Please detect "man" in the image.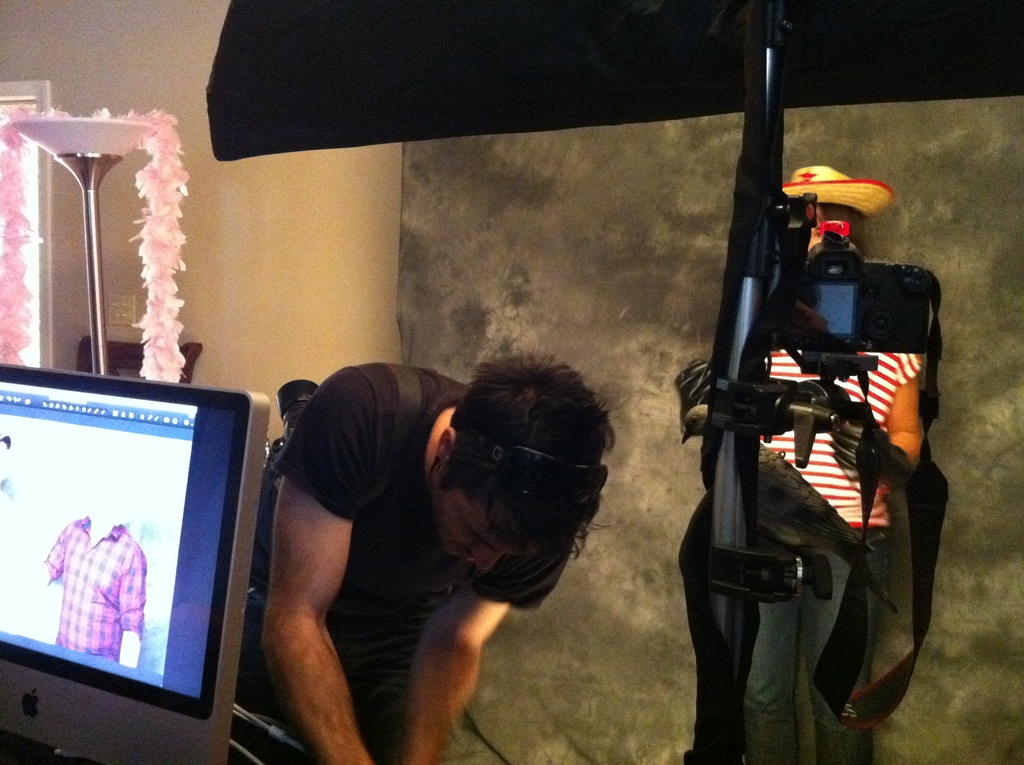
x1=241, y1=324, x2=611, y2=753.
